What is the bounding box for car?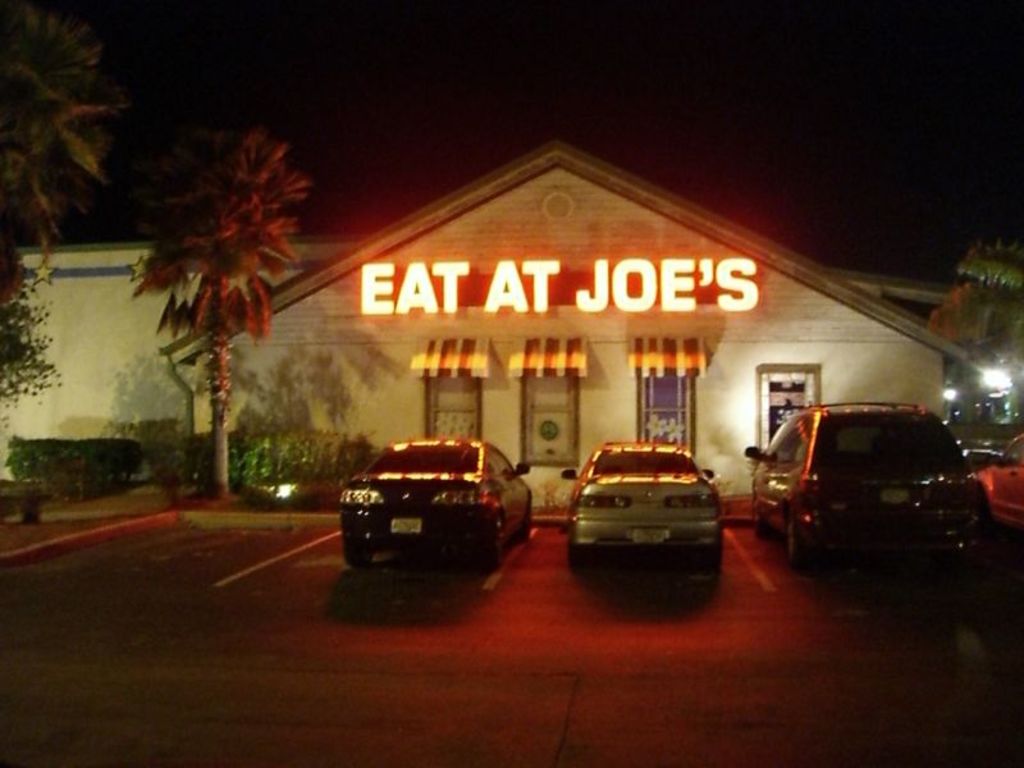
(x1=746, y1=399, x2=977, y2=575).
